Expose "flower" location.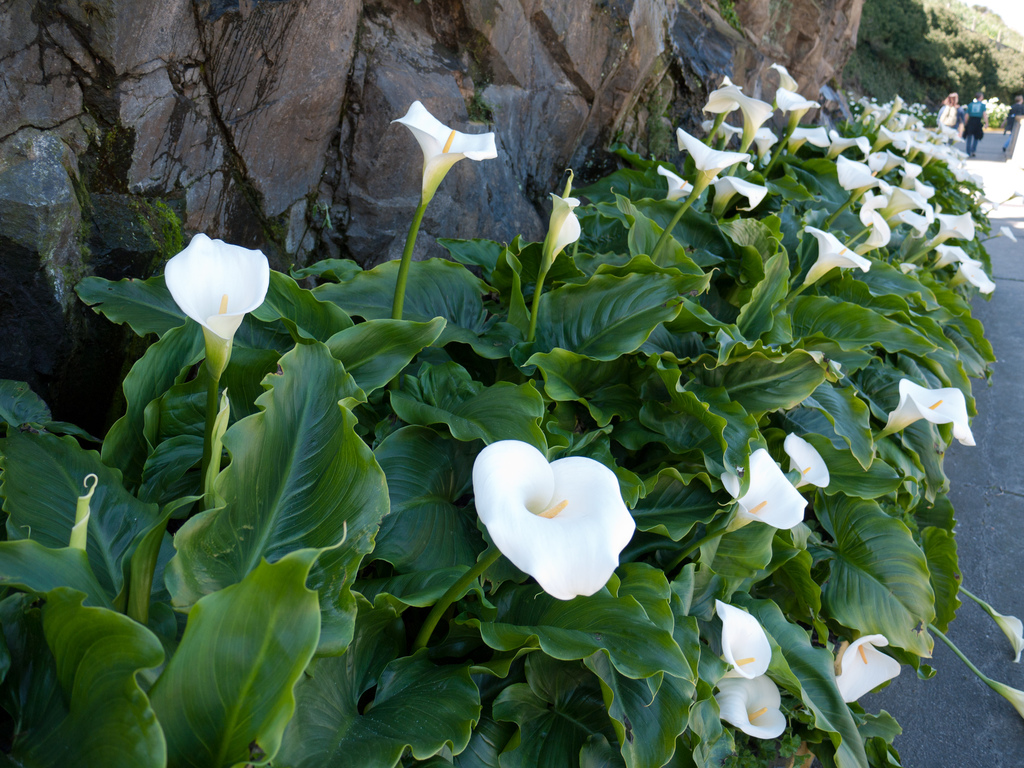
Exposed at 838:161:902:252.
